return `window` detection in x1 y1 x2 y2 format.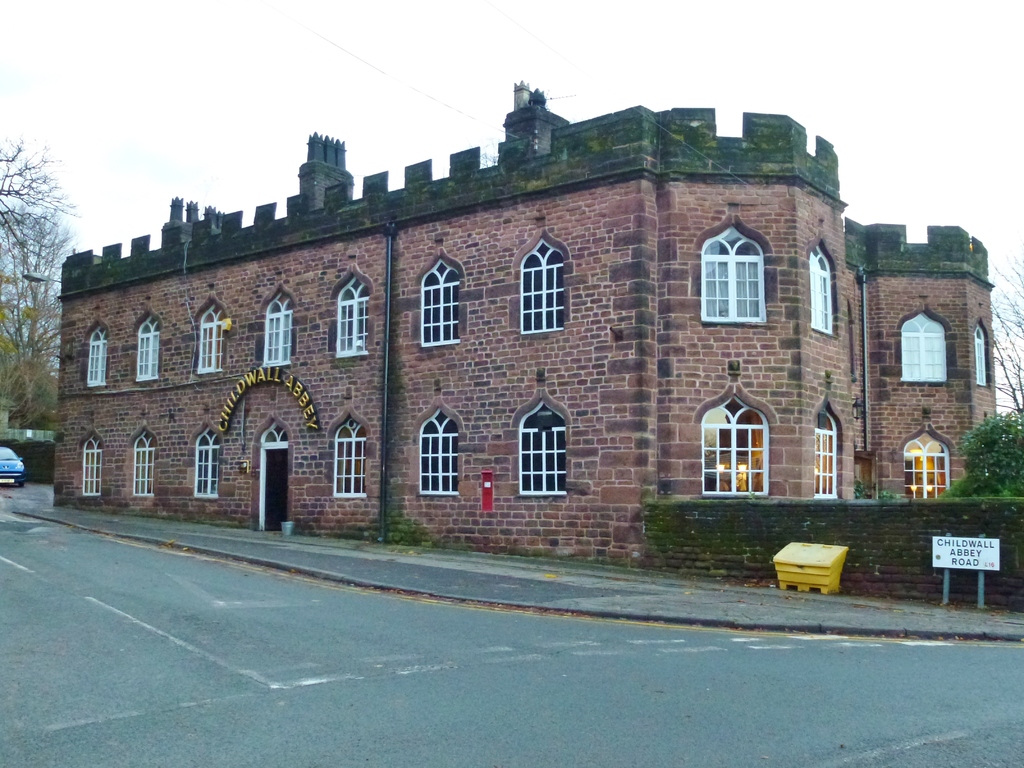
804 244 829 329.
